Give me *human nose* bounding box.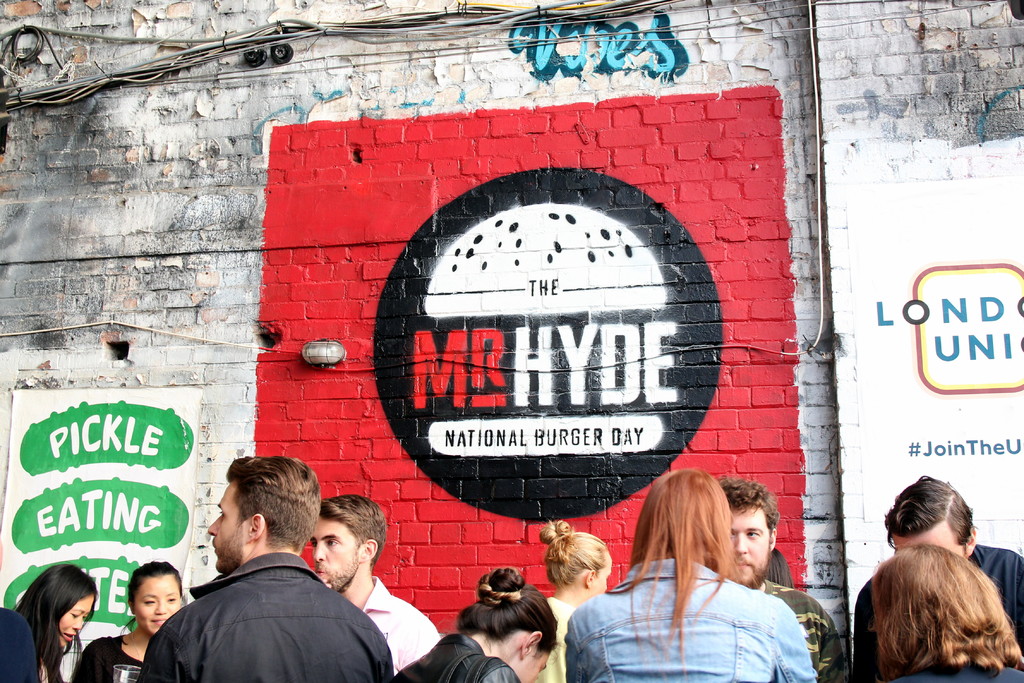
left=68, top=613, right=84, bottom=631.
